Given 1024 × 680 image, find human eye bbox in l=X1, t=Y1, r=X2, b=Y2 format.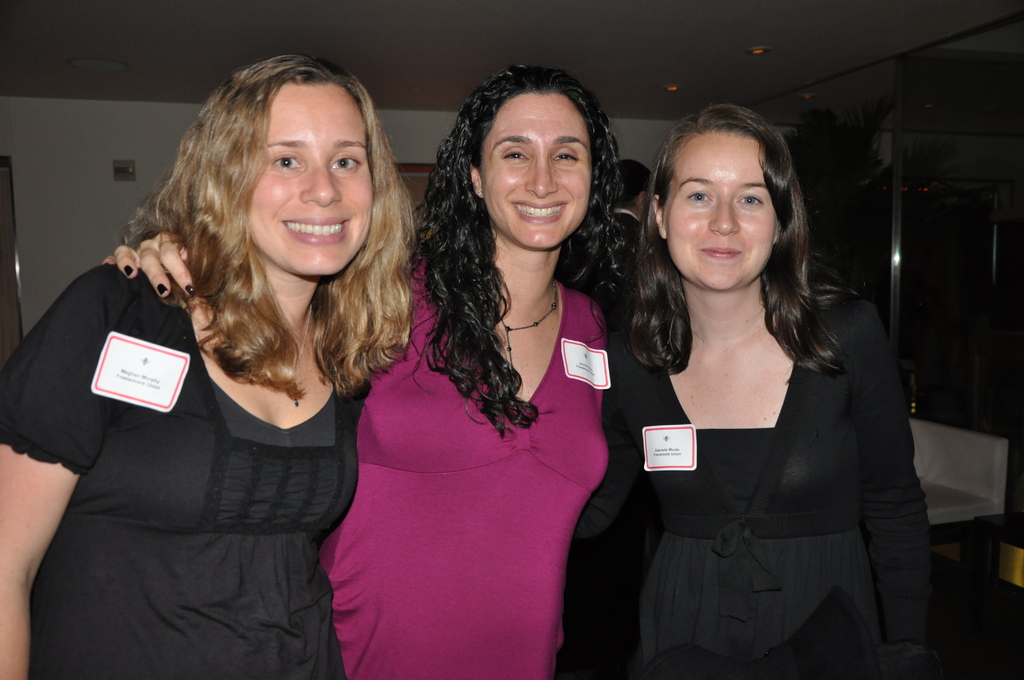
l=554, t=149, r=582, b=164.
